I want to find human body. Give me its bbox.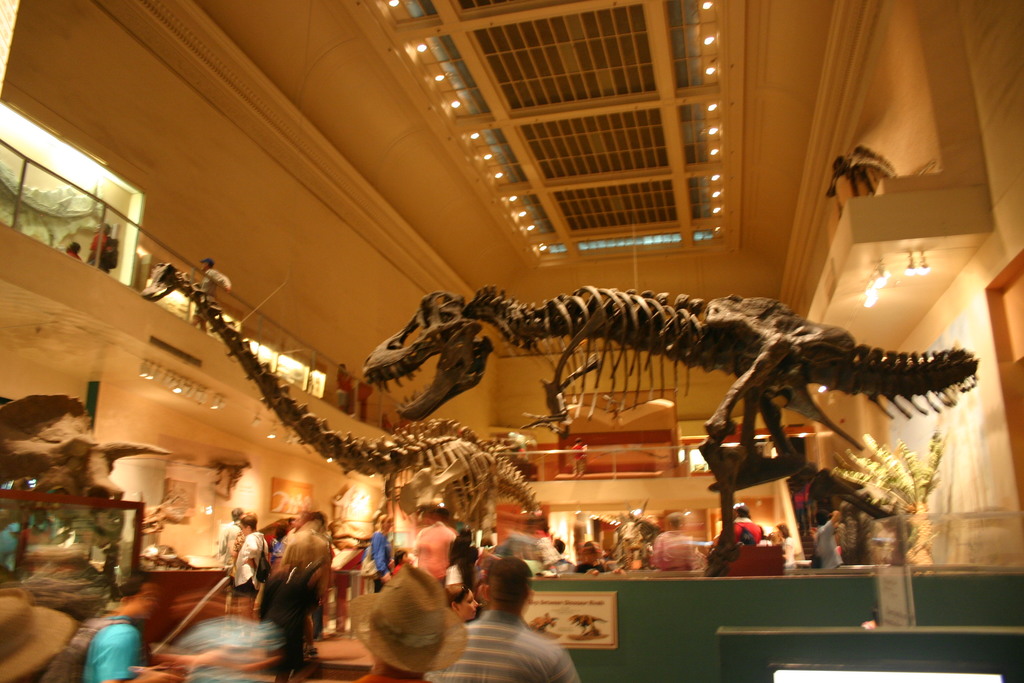
[424,557,580,682].
